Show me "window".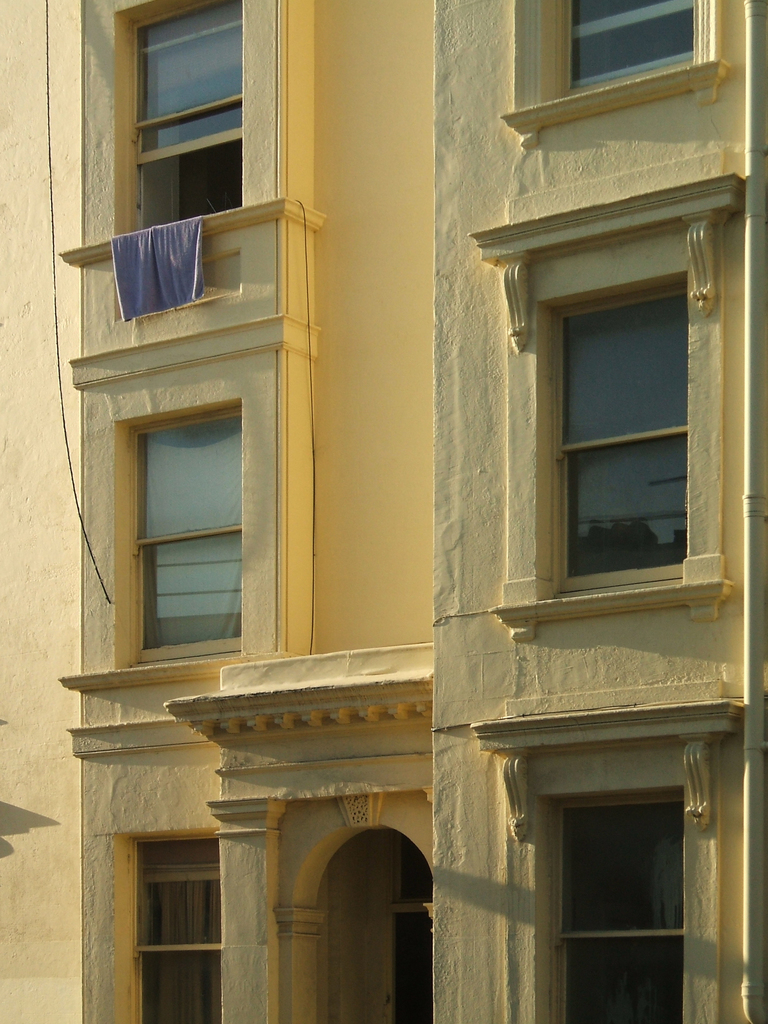
"window" is here: {"left": 109, "top": 833, "right": 233, "bottom": 1023}.
